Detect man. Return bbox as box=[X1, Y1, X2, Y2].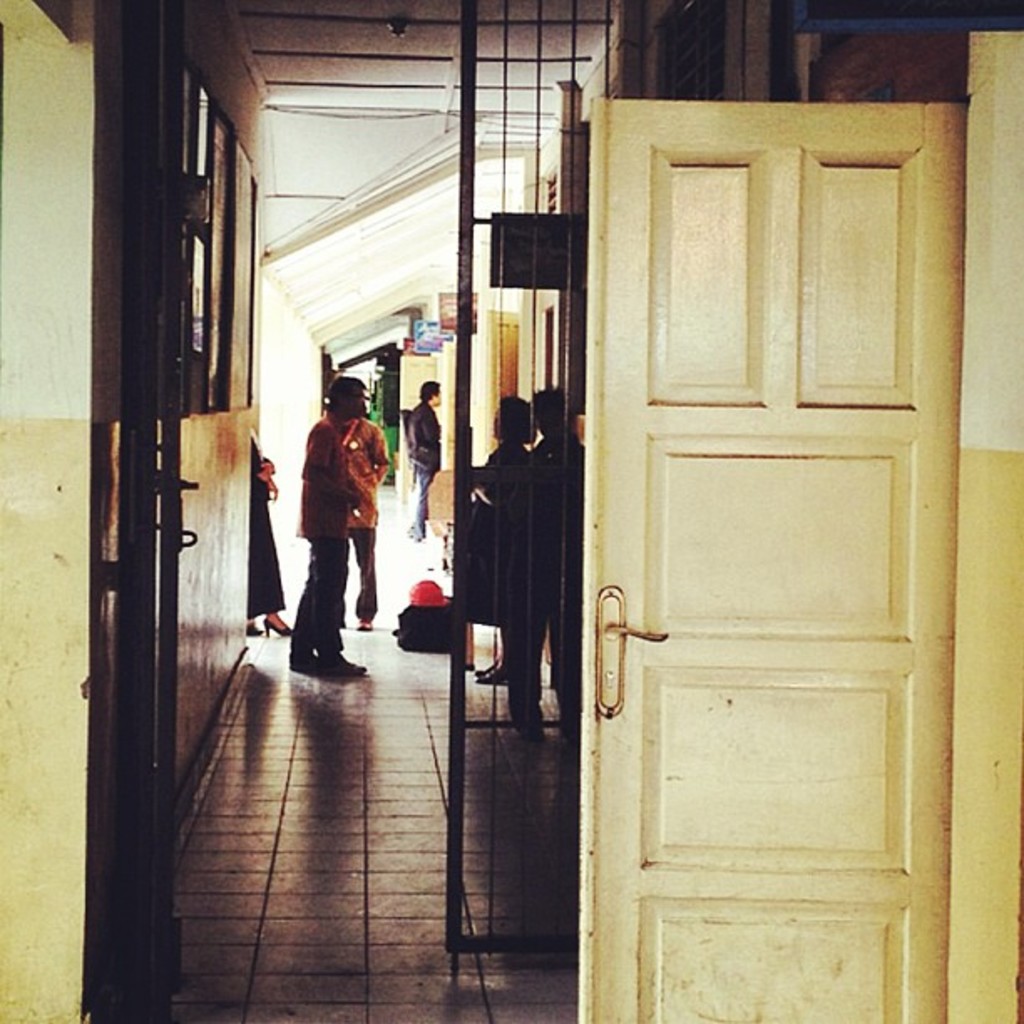
box=[271, 378, 392, 684].
